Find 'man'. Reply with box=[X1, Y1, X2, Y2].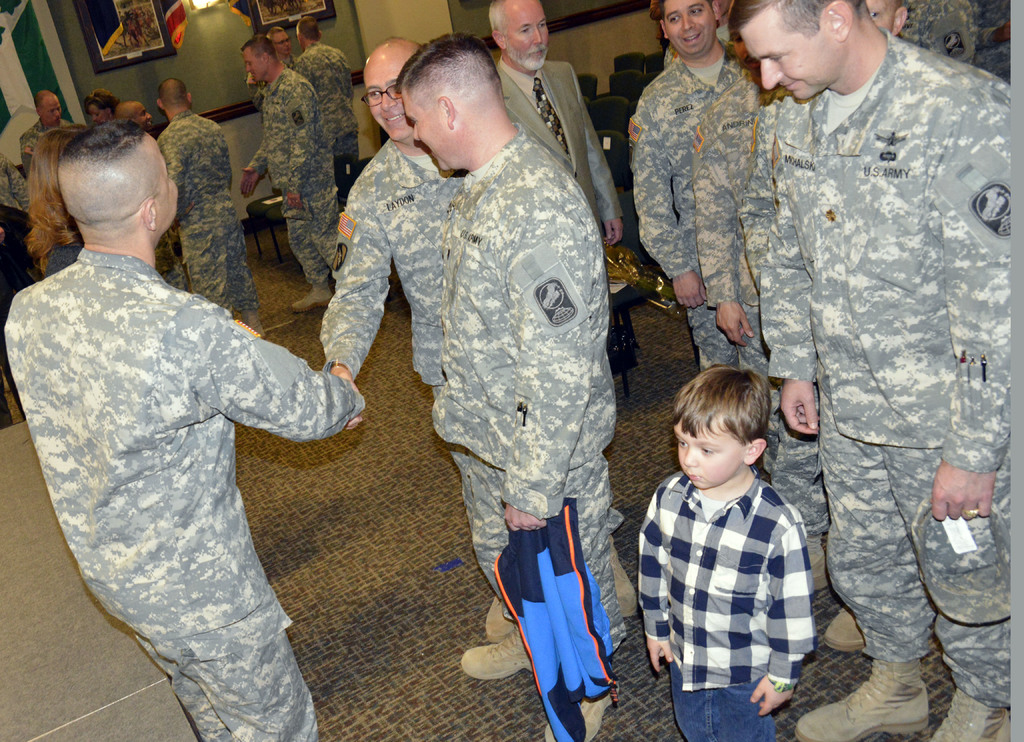
box=[305, 35, 635, 652].
